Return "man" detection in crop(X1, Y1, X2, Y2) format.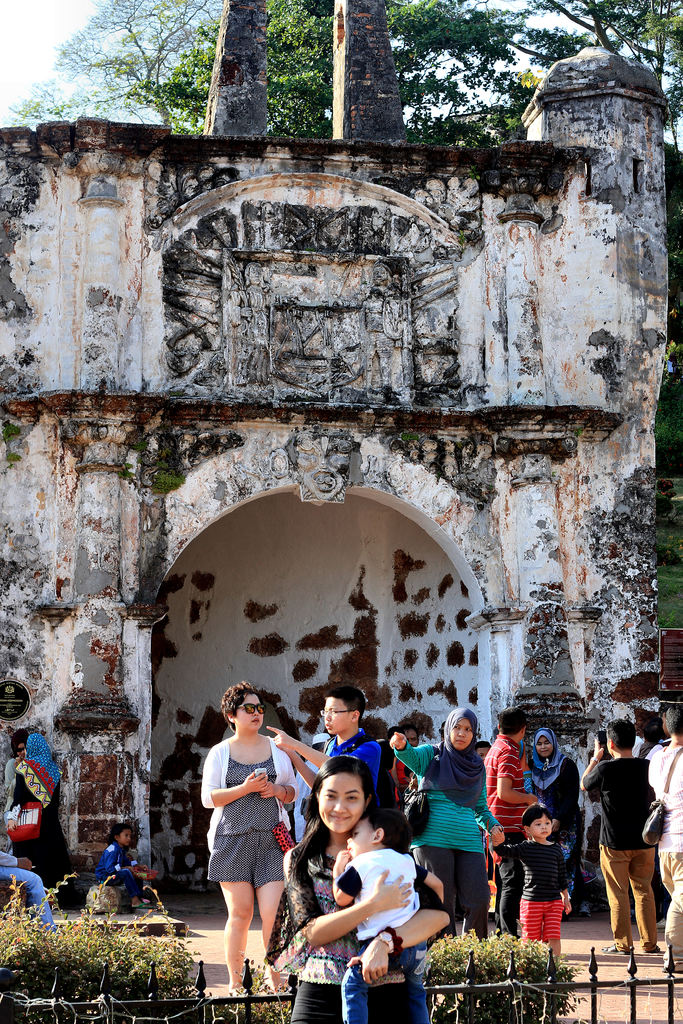
crop(473, 739, 492, 761).
